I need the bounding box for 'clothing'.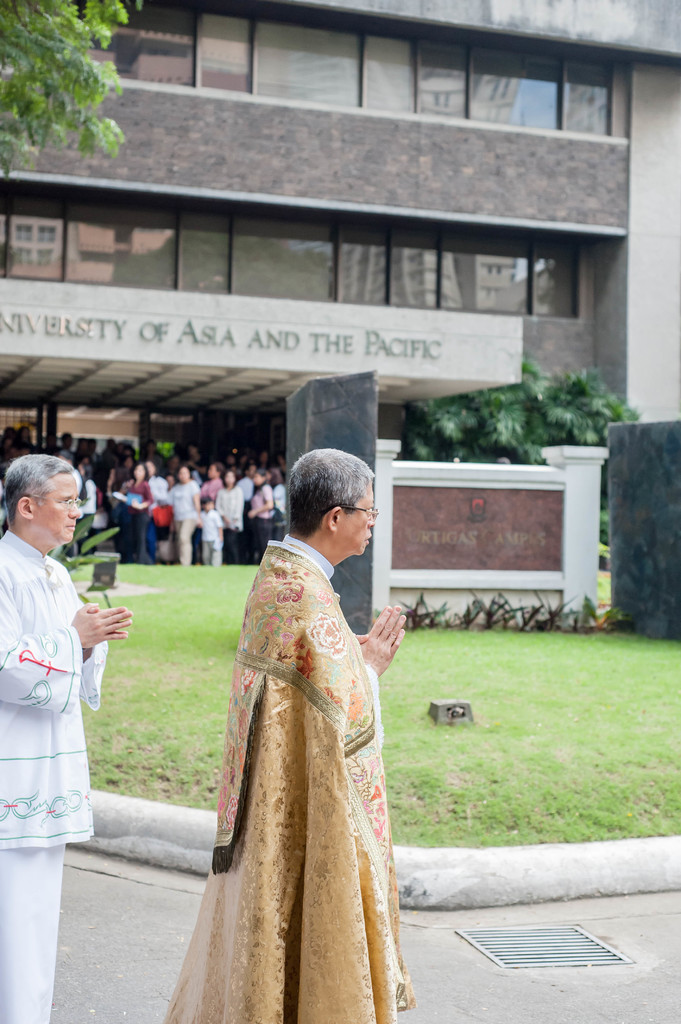
Here it is: [left=190, top=495, right=220, bottom=568].
